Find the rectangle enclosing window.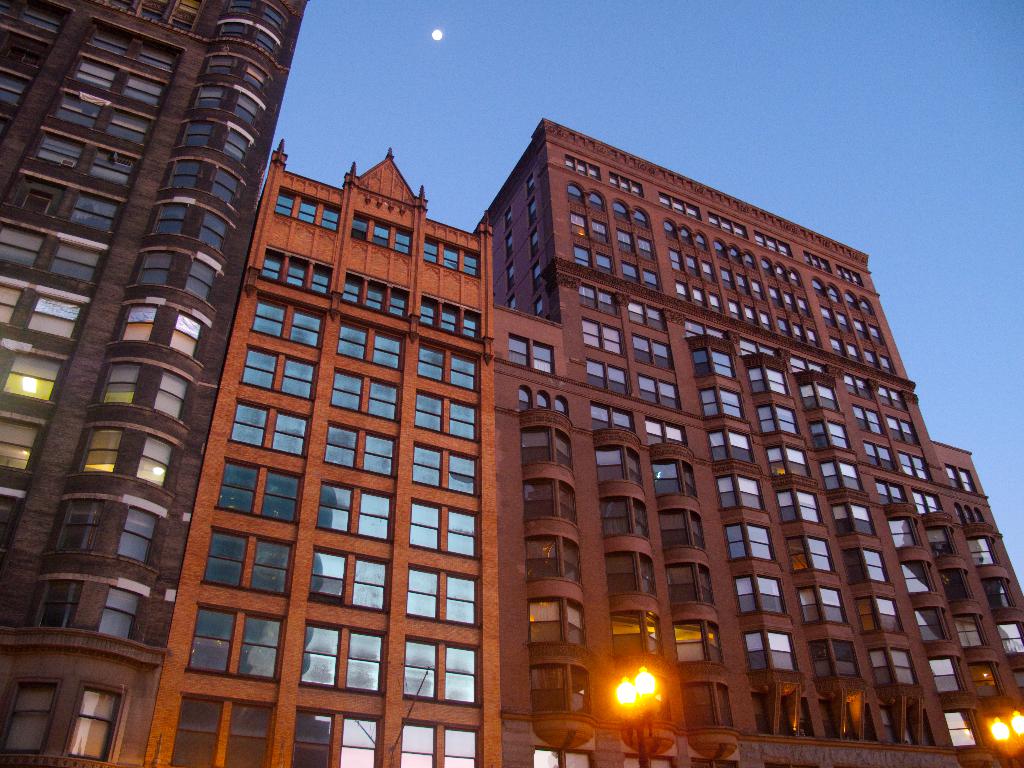
528 667 593 719.
